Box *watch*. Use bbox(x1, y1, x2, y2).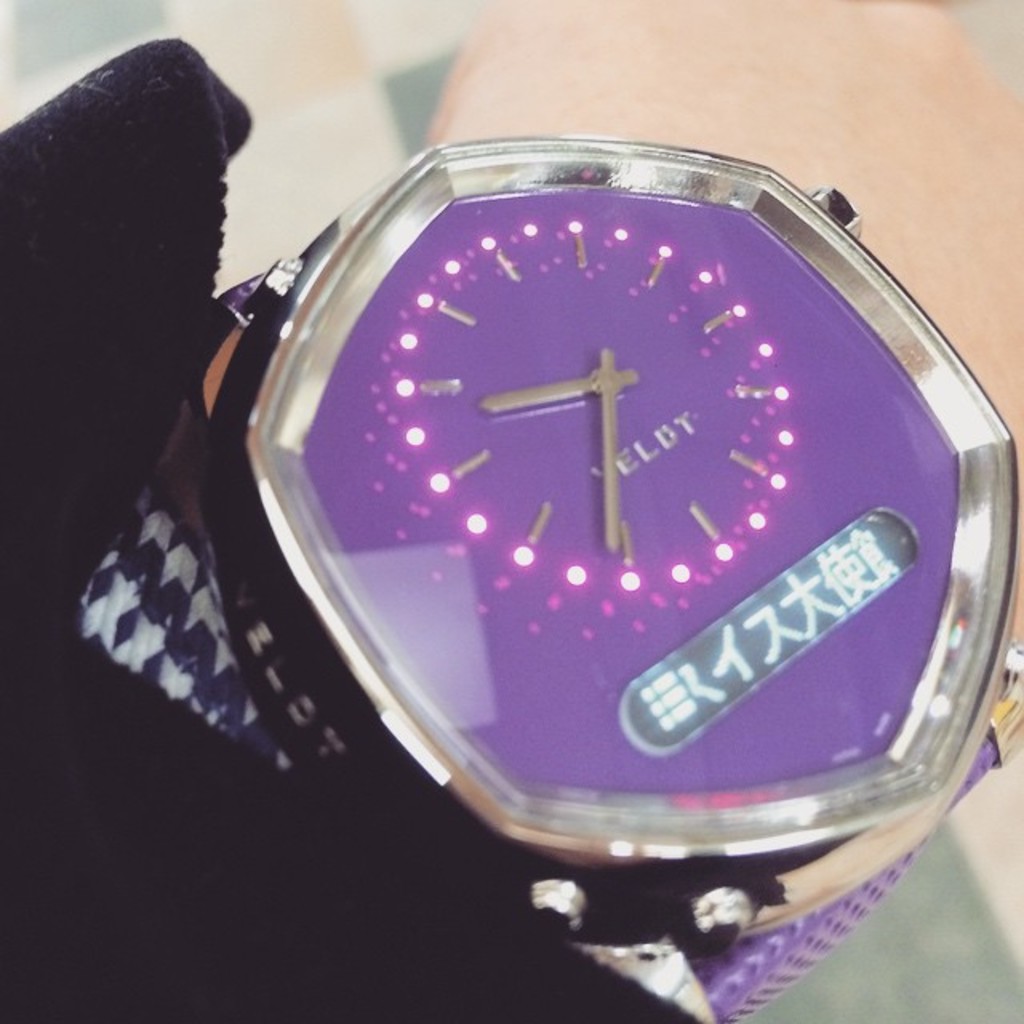
bbox(195, 146, 1011, 893).
